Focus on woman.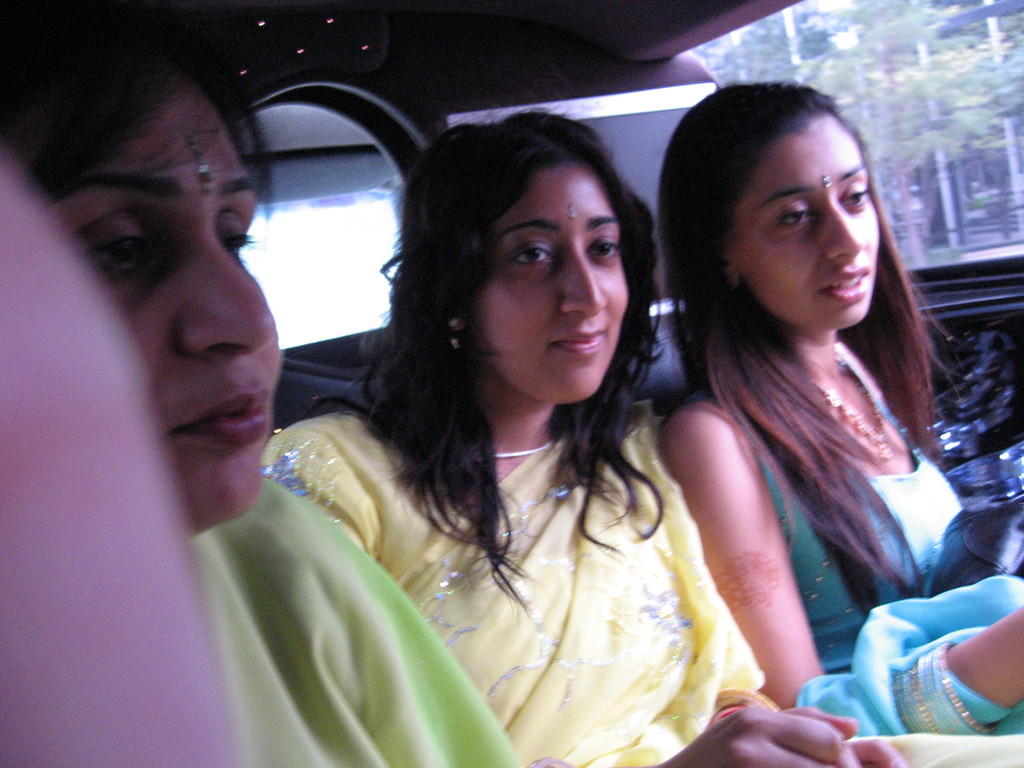
Focused at 254/97/904/767.
